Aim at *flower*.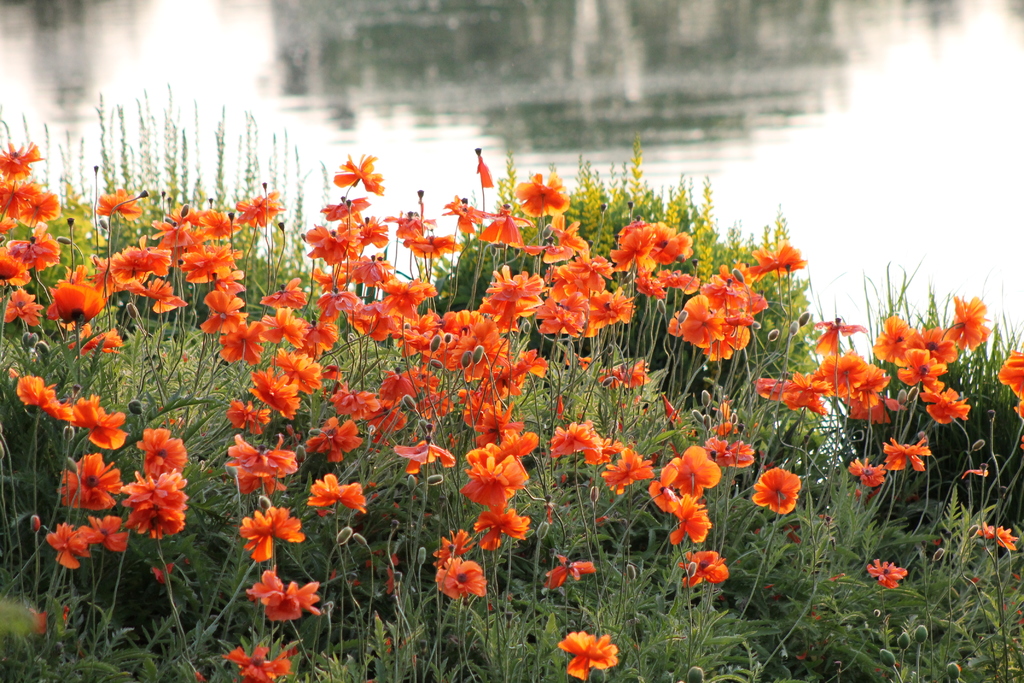
Aimed at locate(0, 243, 22, 278).
